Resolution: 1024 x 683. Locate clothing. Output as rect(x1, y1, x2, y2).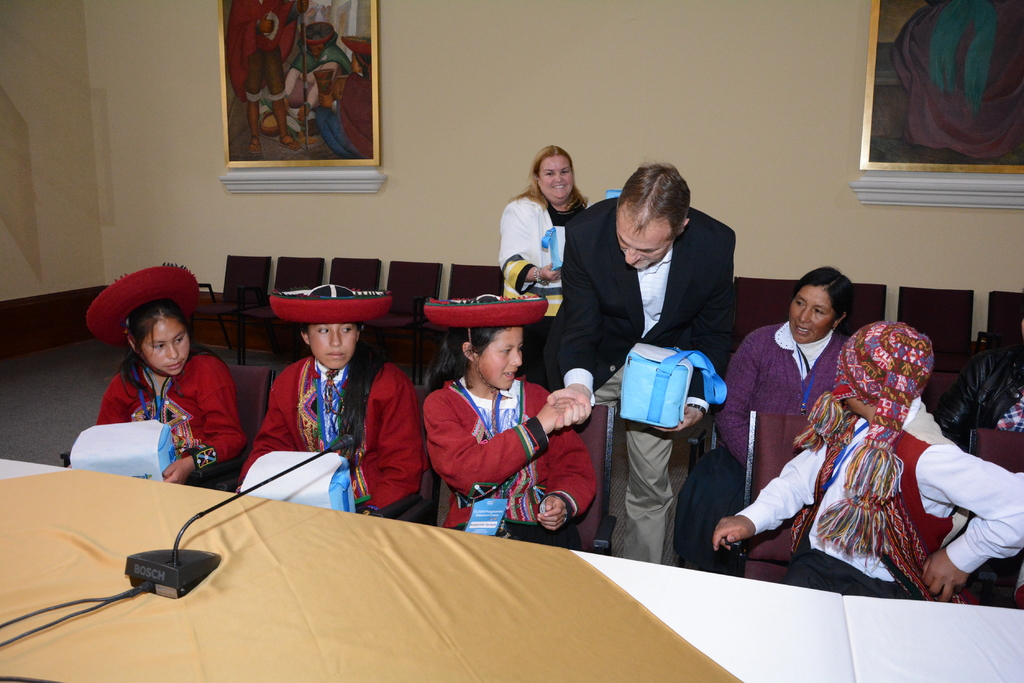
rect(238, 354, 431, 524).
